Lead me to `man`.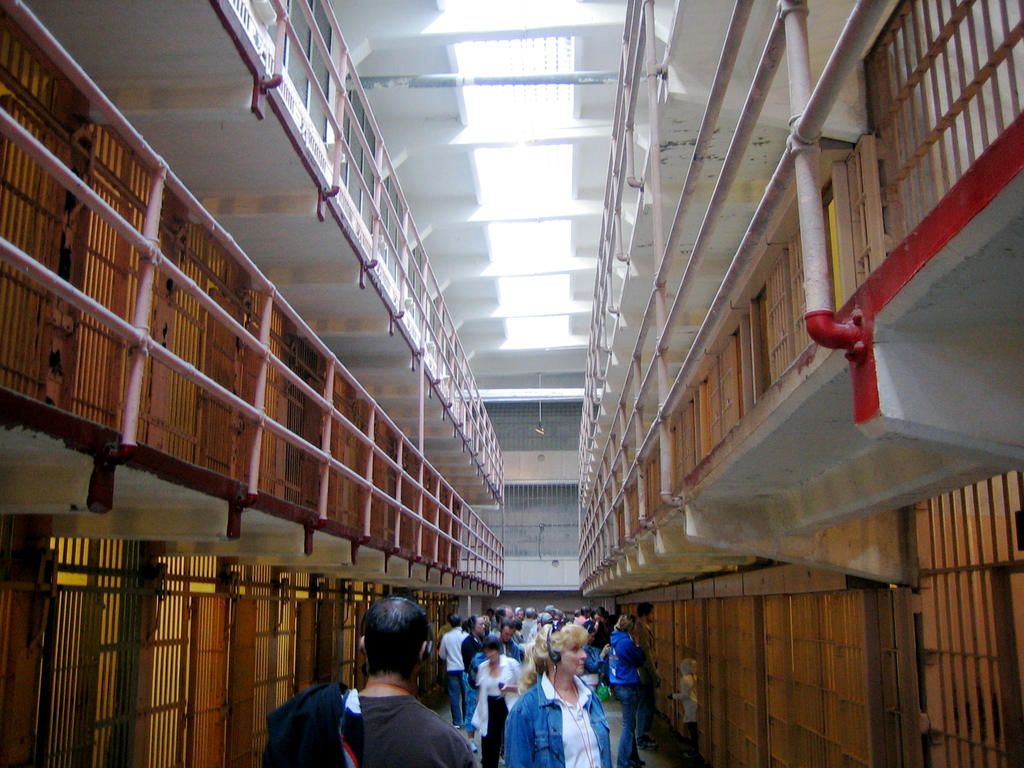
Lead to (left=433, top=610, right=468, bottom=733).
